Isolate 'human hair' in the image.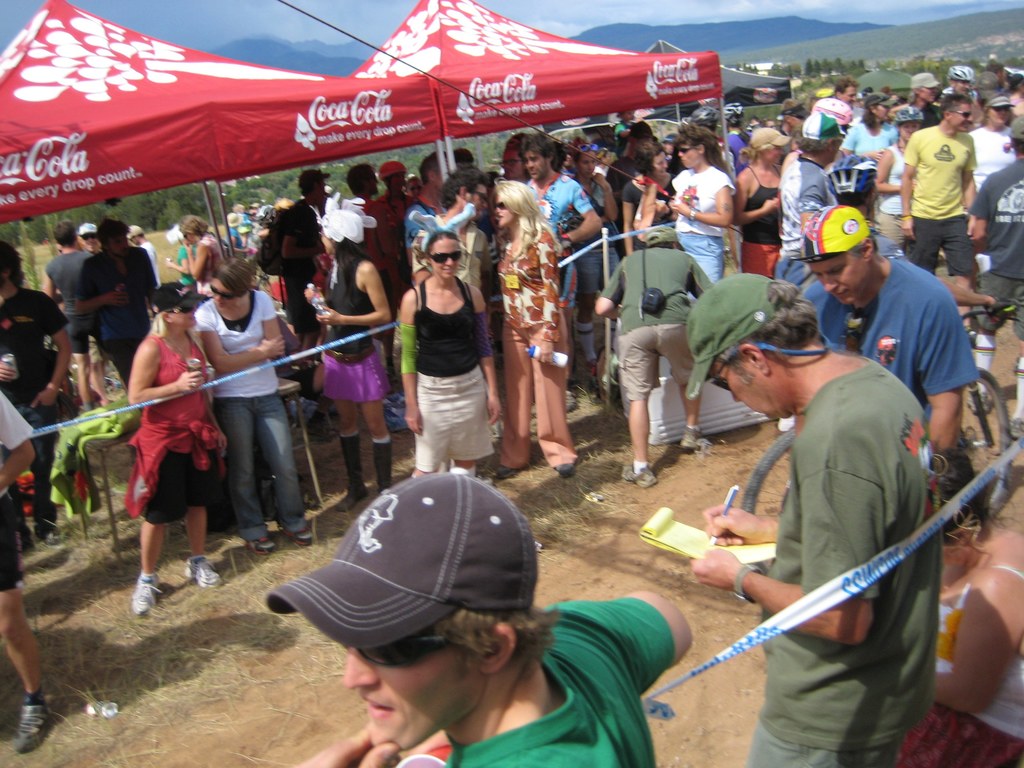
Isolated region: box(178, 214, 210, 242).
